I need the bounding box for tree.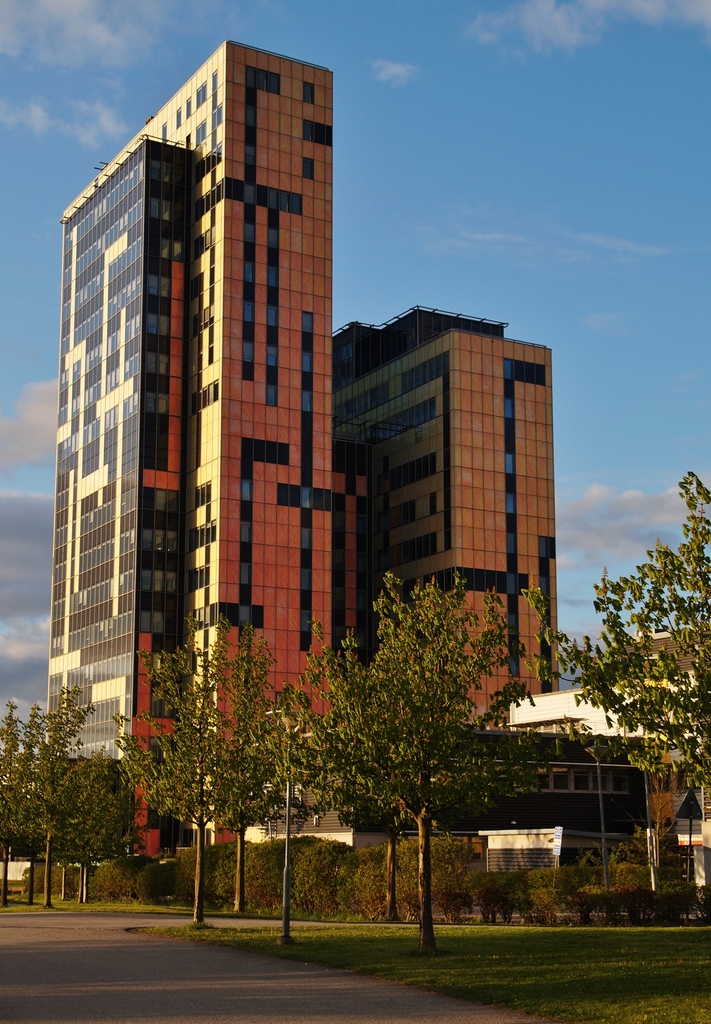
Here it is: <region>125, 617, 277, 921</region>.
